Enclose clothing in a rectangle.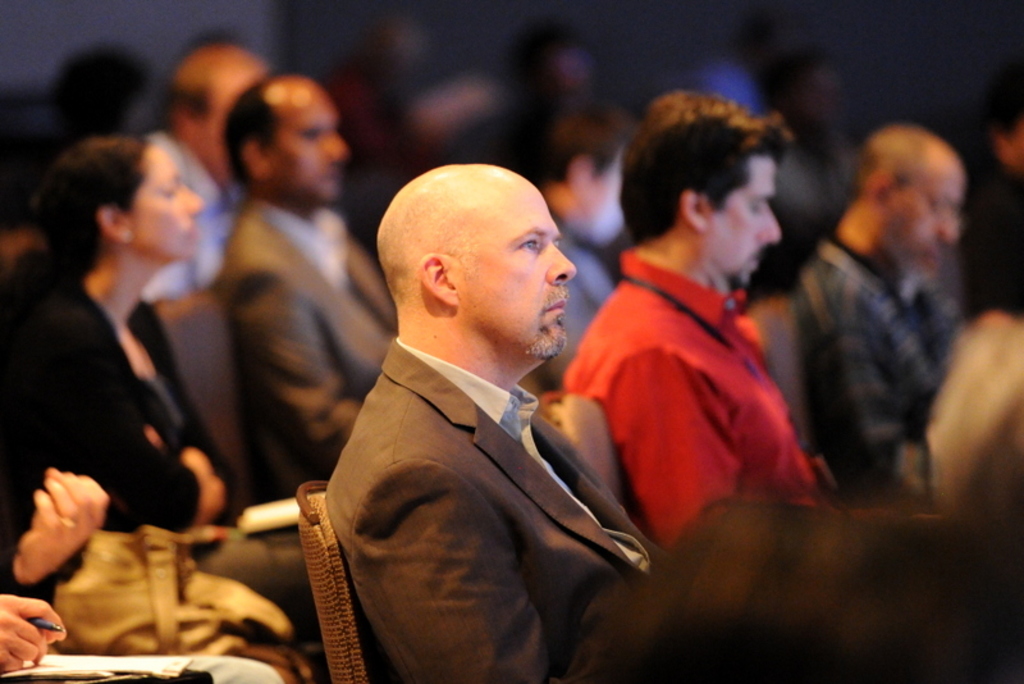
{"left": 297, "top": 243, "right": 668, "bottom": 683}.
